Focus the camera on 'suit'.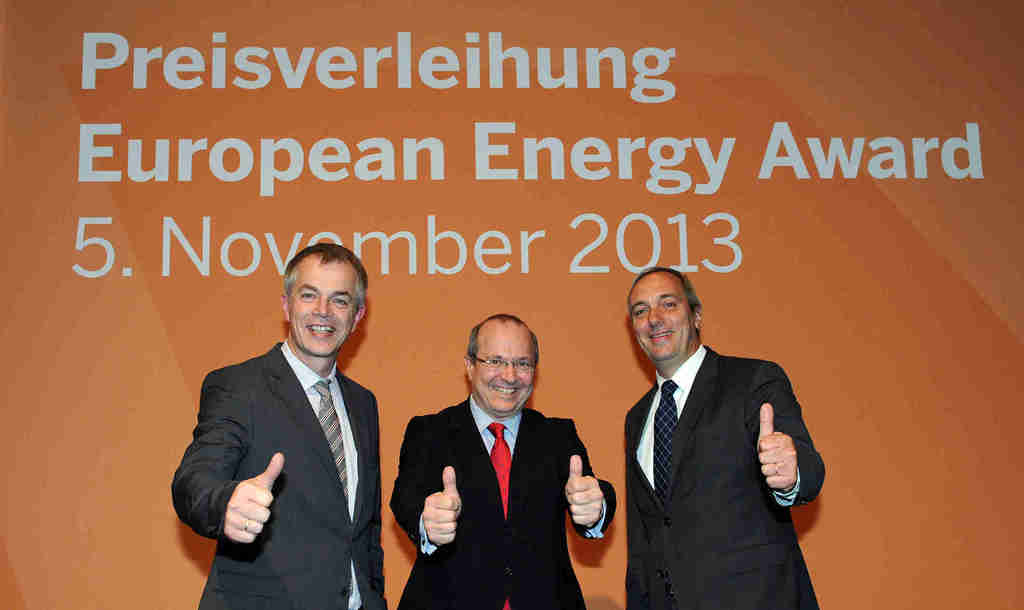
Focus region: bbox(188, 254, 401, 609).
